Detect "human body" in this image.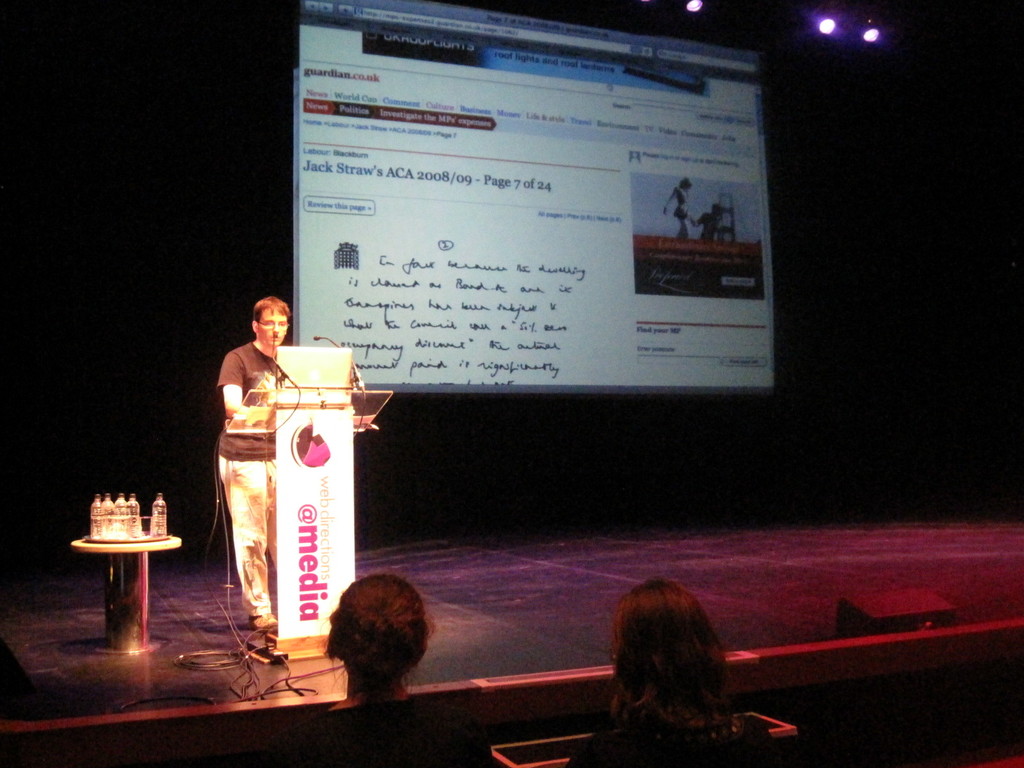
Detection: bbox(309, 561, 442, 712).
